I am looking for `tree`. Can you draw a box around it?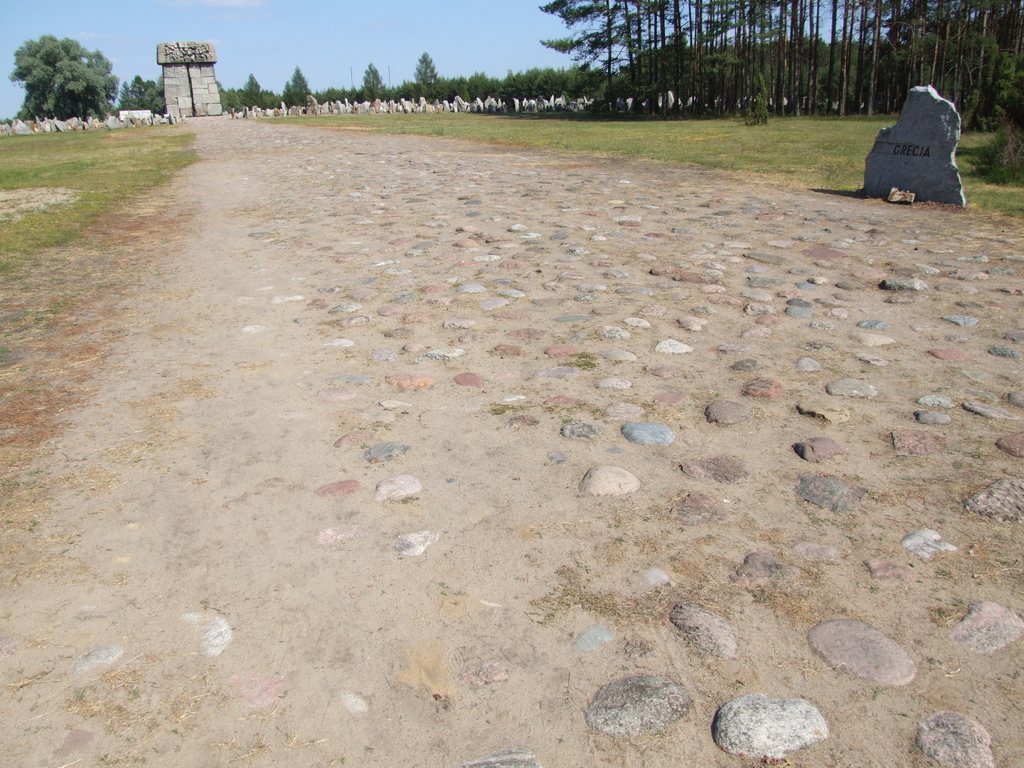
Sure, the bounding box is bbox(12, 10, 105, 115).
